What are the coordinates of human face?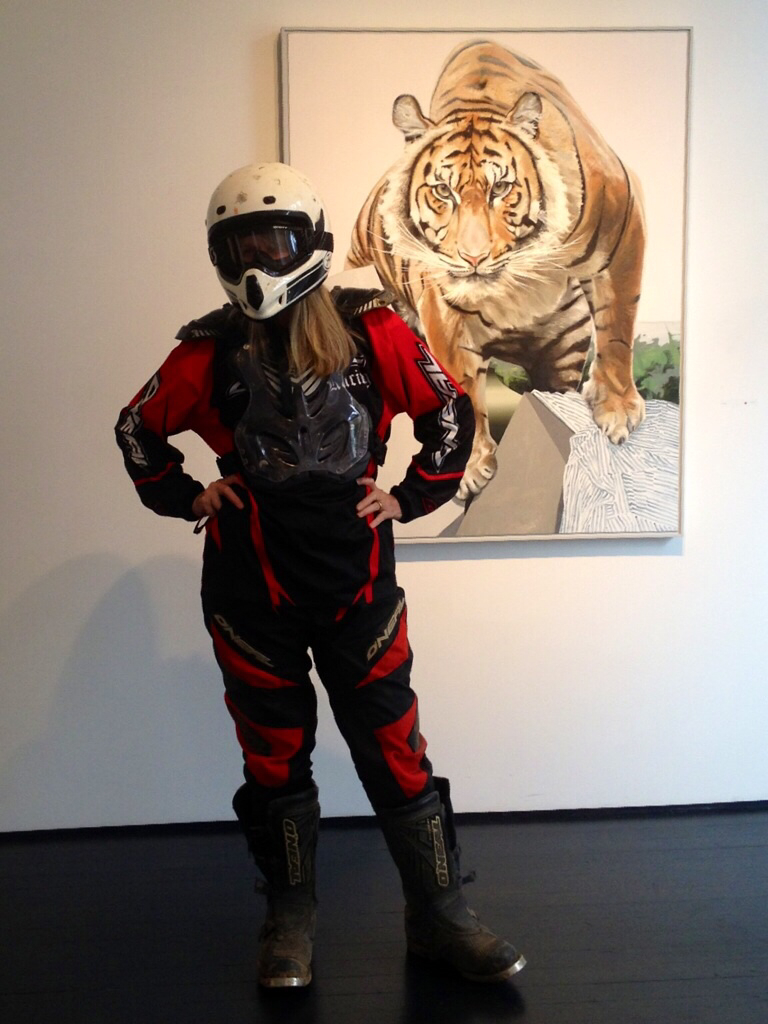
(left=234, top=234, right=291, bottom=261).
